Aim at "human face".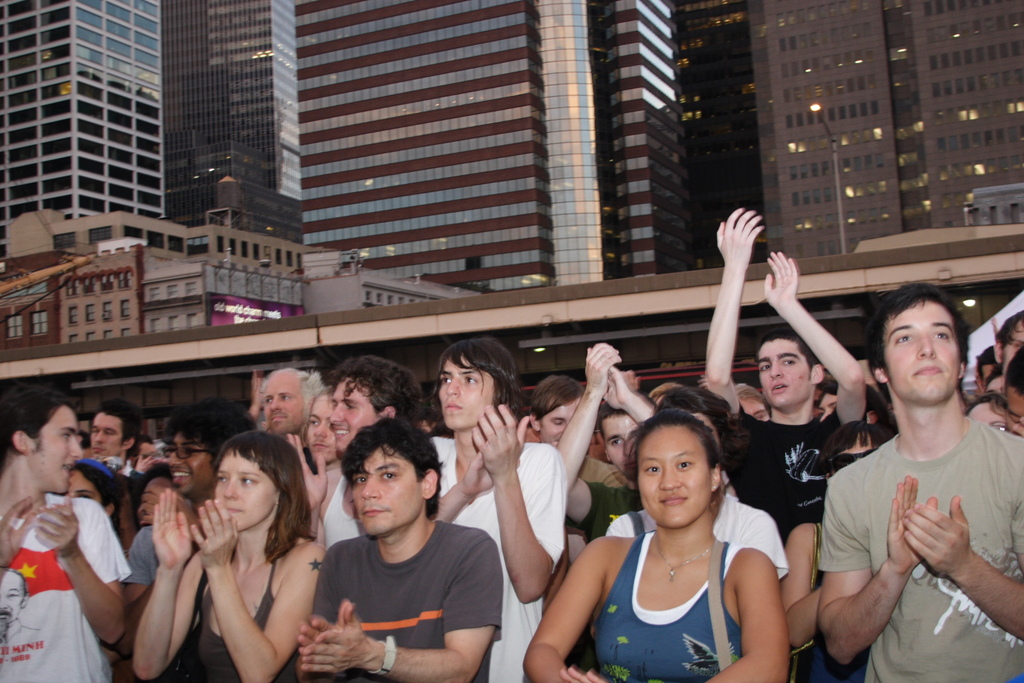
Aimed at bbox=(602, 415, 638, 471).
